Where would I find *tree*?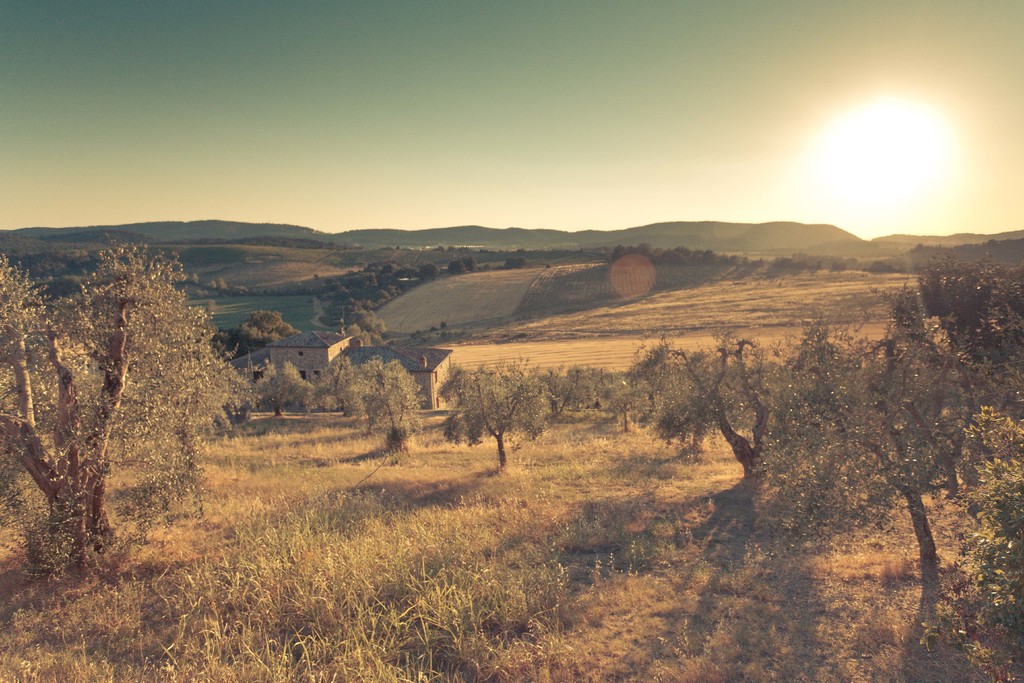
At pyautogui.locateOnScreen(235, 309, 300, 345).
